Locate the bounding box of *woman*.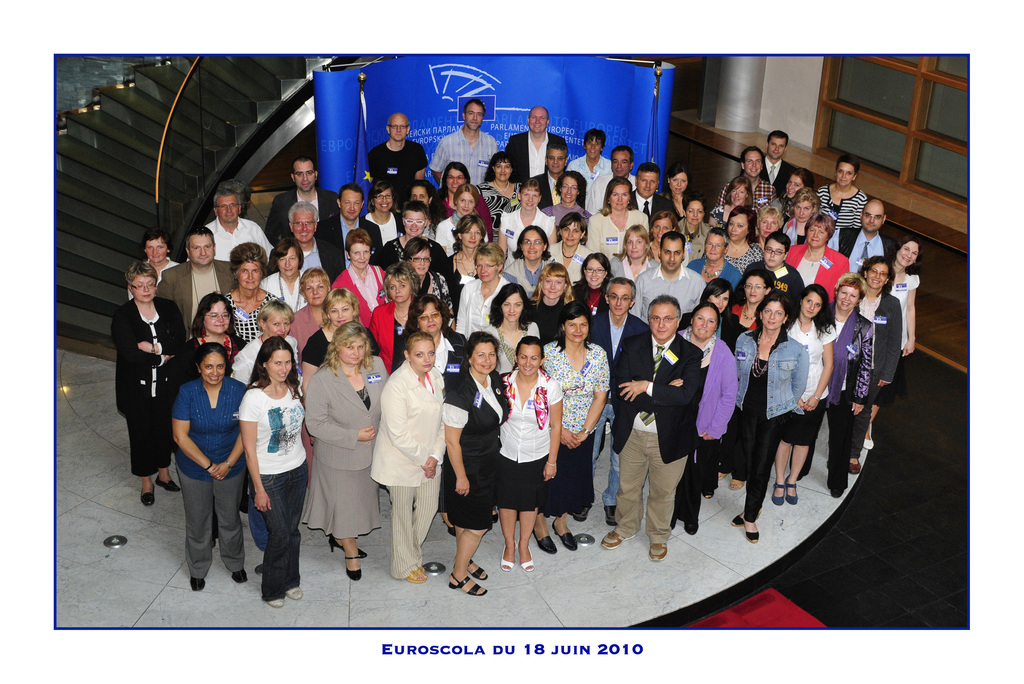
Bounding box: [x1=812, y1=150, x2=867, y2=231].
